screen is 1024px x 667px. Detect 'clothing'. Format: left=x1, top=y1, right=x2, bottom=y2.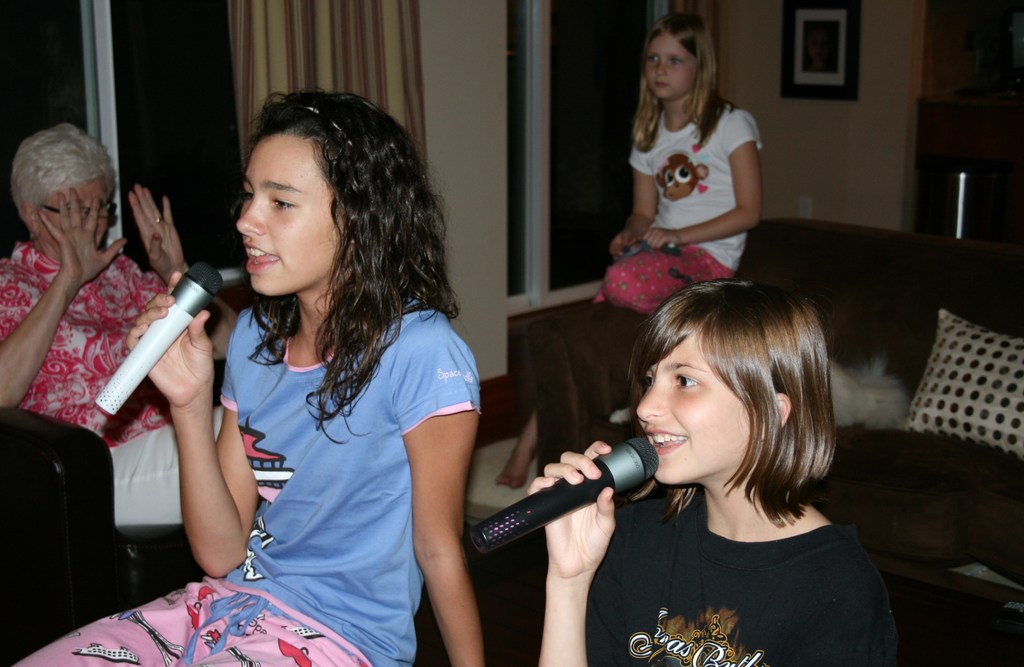
left=164, top=234, right=484, bottom=641.
